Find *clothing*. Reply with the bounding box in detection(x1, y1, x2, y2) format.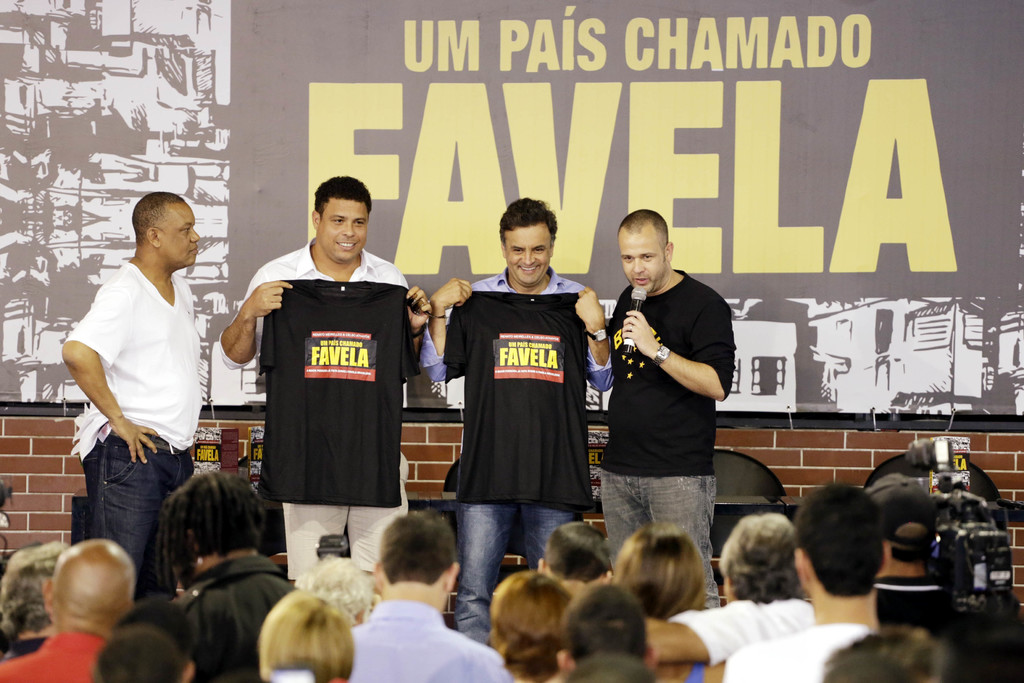
detection(879, 580, 948, 627).
